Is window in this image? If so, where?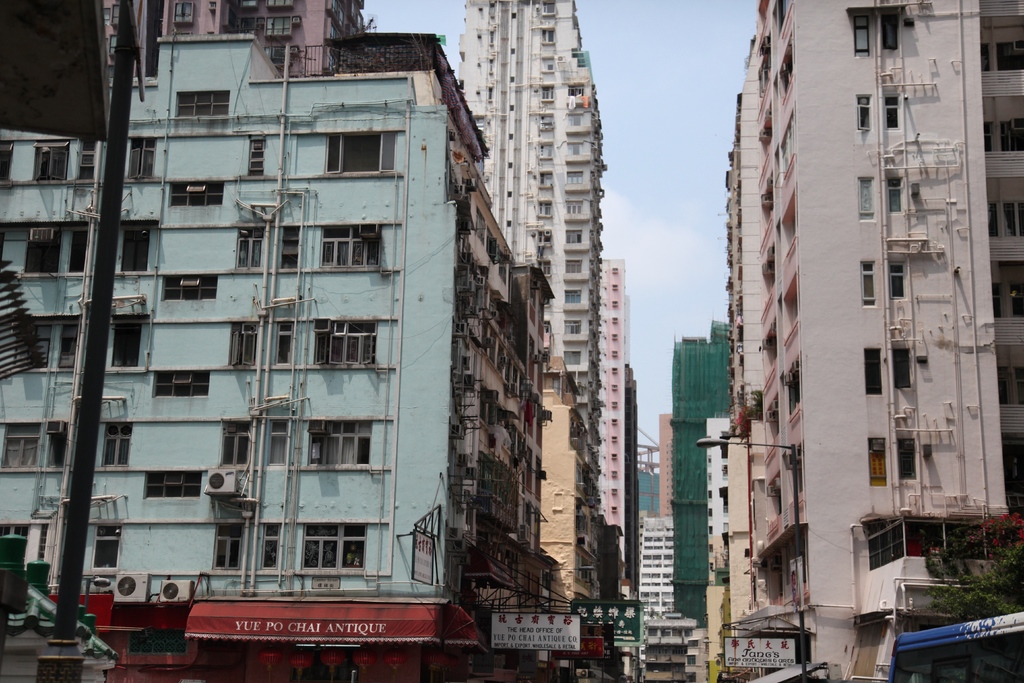
Yes, at <box>563,349,582,365</box>.
